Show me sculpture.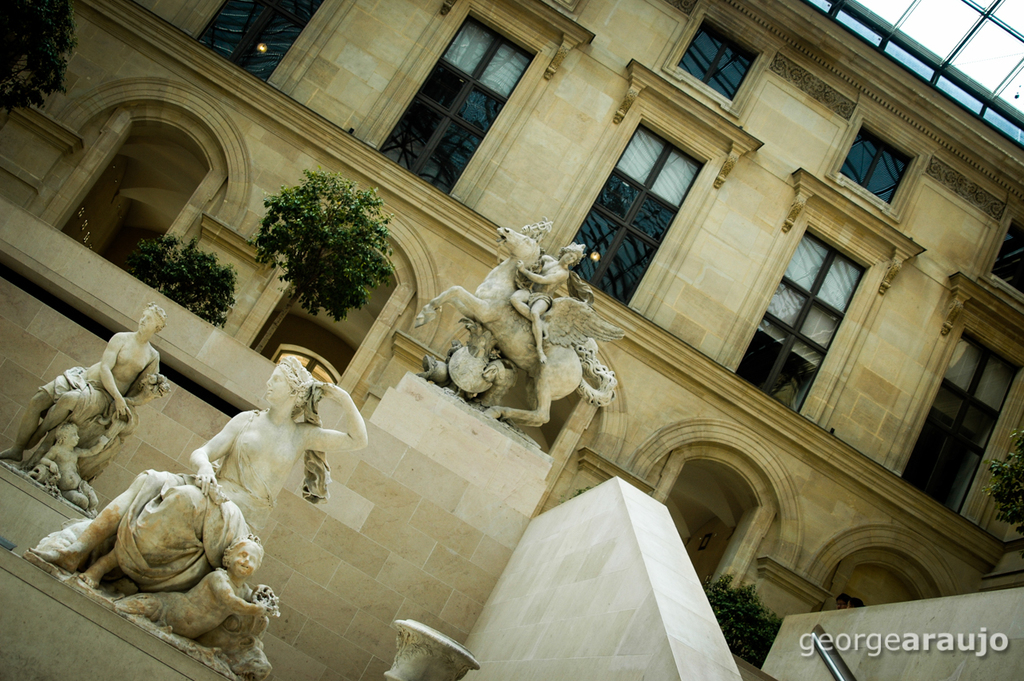
sculpture is here: bbox=[4, 347, 390, 680].
